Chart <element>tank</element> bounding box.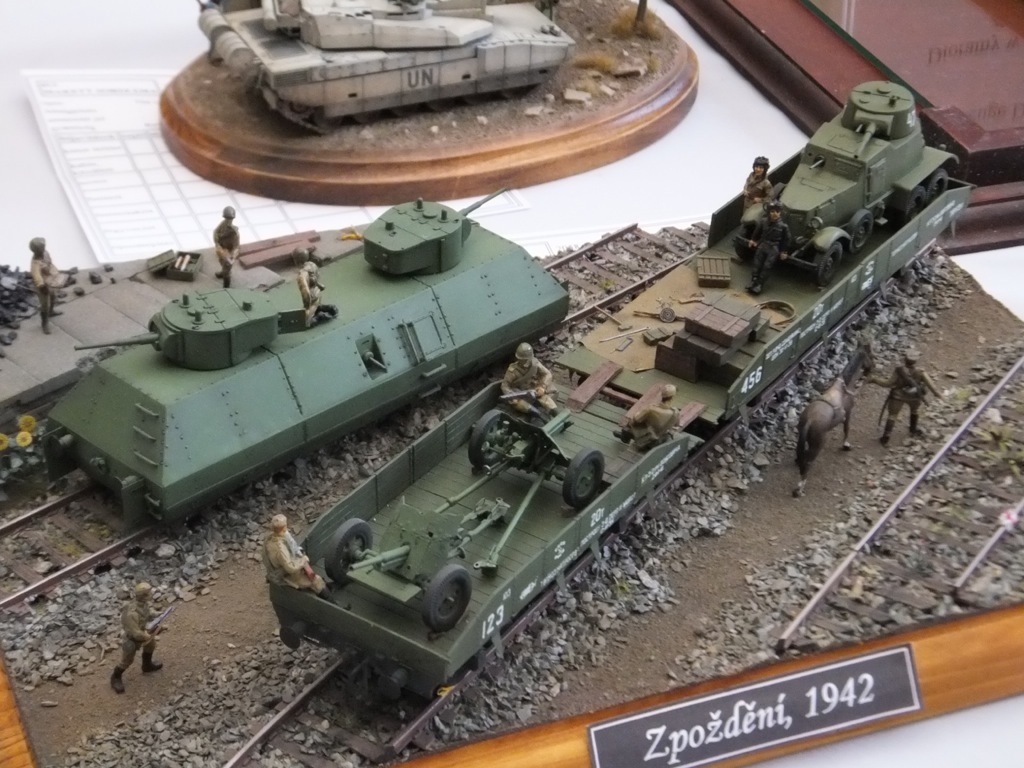
Charted: (198, 0, 576, 134).
